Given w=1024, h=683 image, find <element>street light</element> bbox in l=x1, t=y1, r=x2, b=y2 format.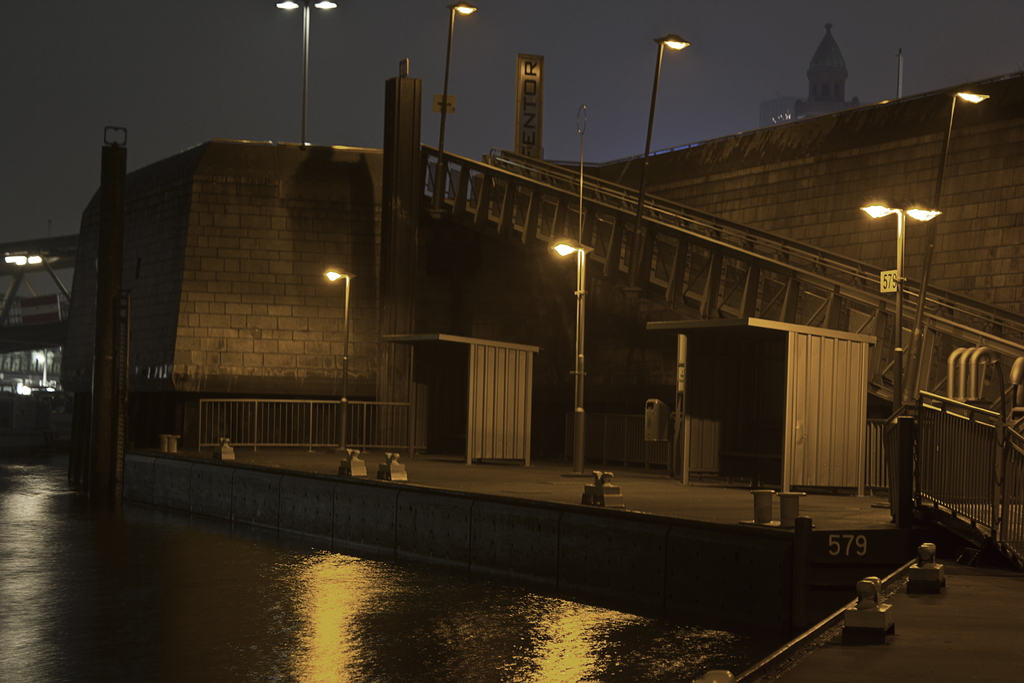
l=907, t=89, r=995, b=406.
